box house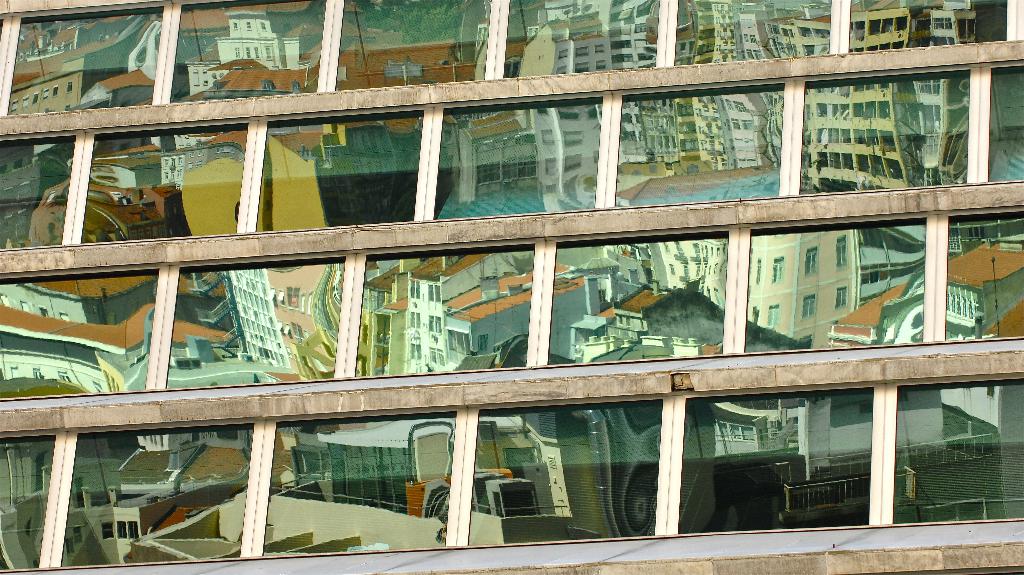
183,0,324,88
